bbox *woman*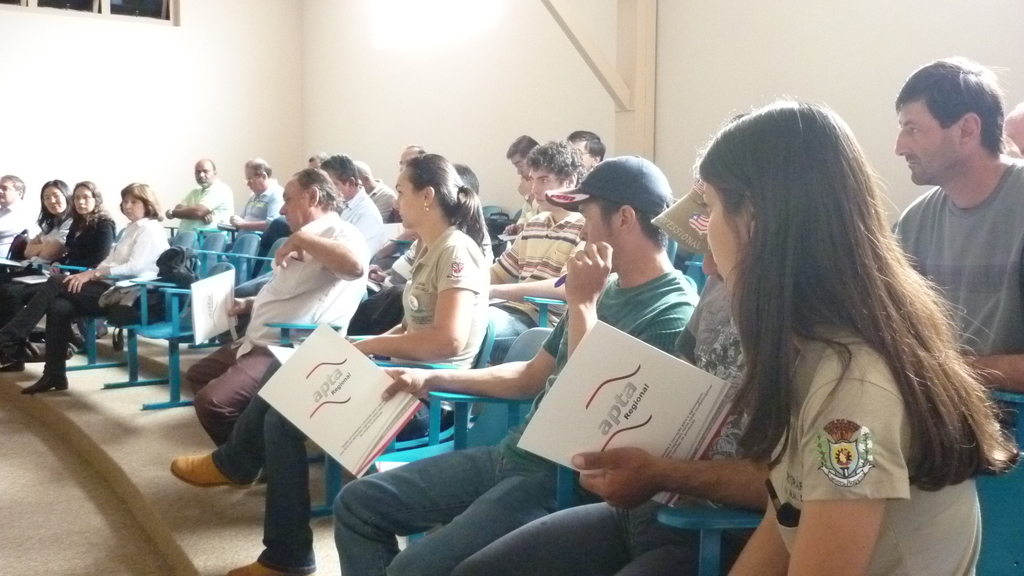
(left=6, top=182, right=120, bottom=340)
